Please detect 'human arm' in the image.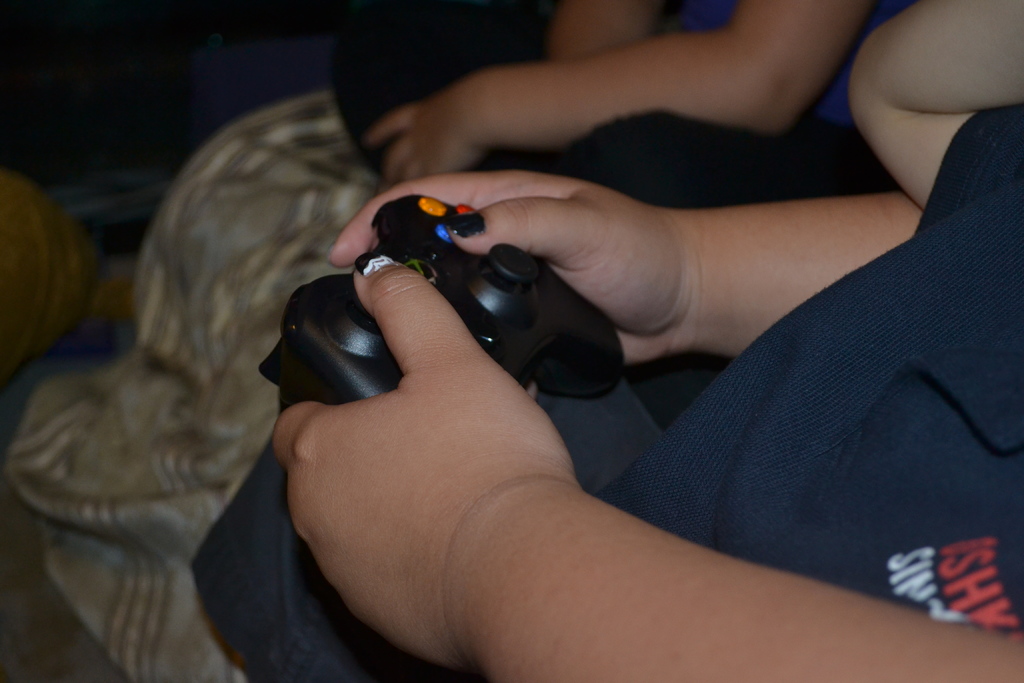
box(274, 249, 1023, 682).
